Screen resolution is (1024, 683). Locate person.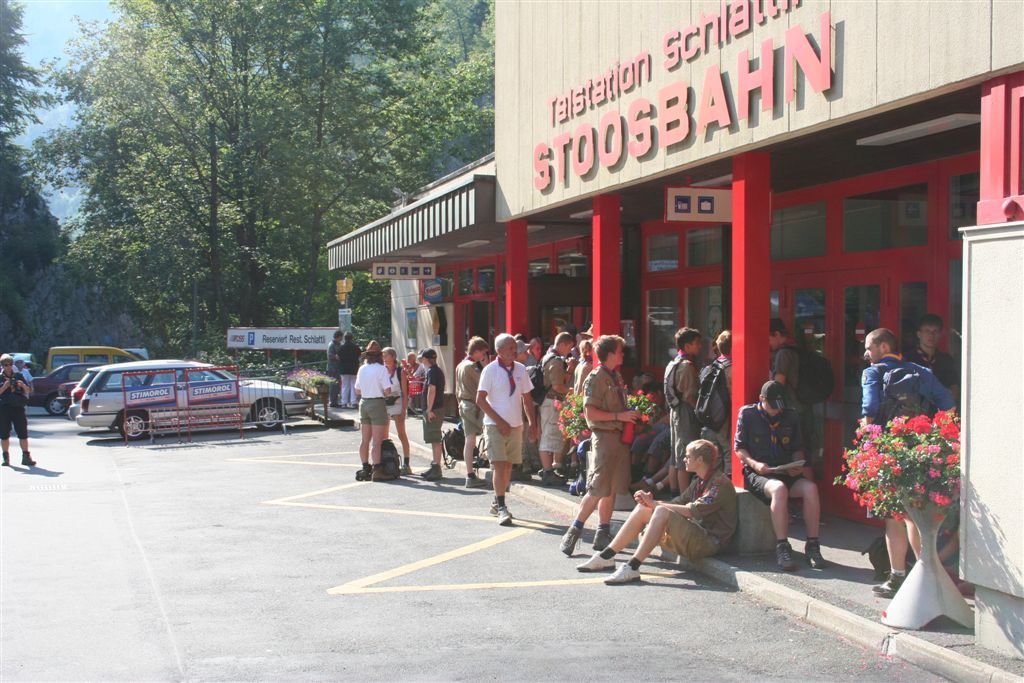
{"left": 863, "top": 320, "right": 962, "bottom": 592}.
